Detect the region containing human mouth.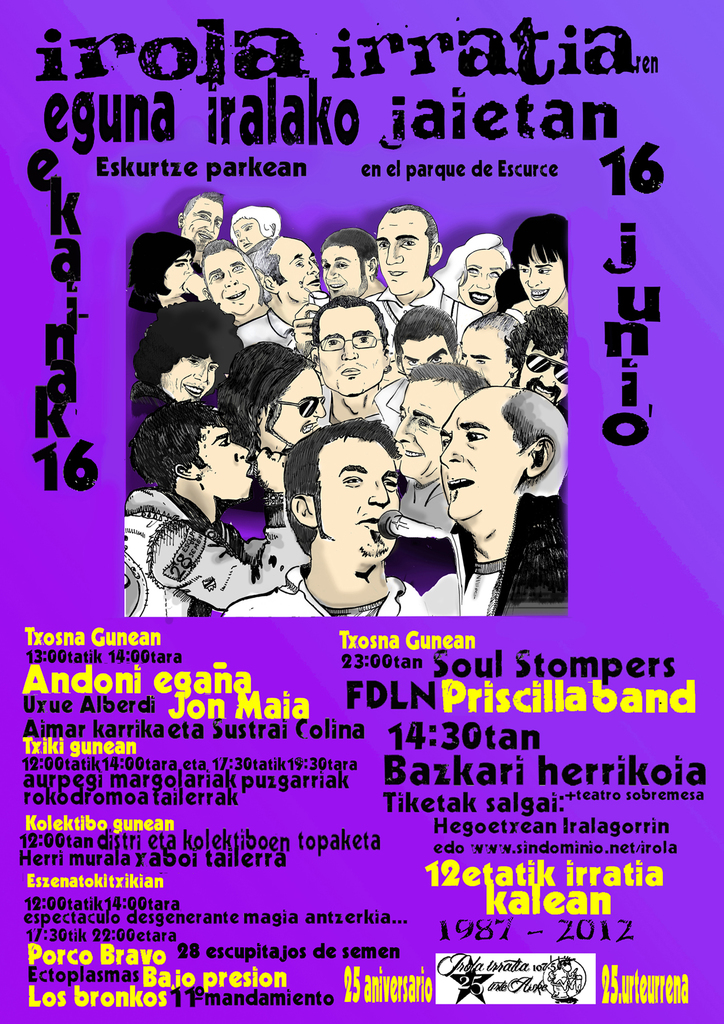
BBox(303, 275, 320, 287).
